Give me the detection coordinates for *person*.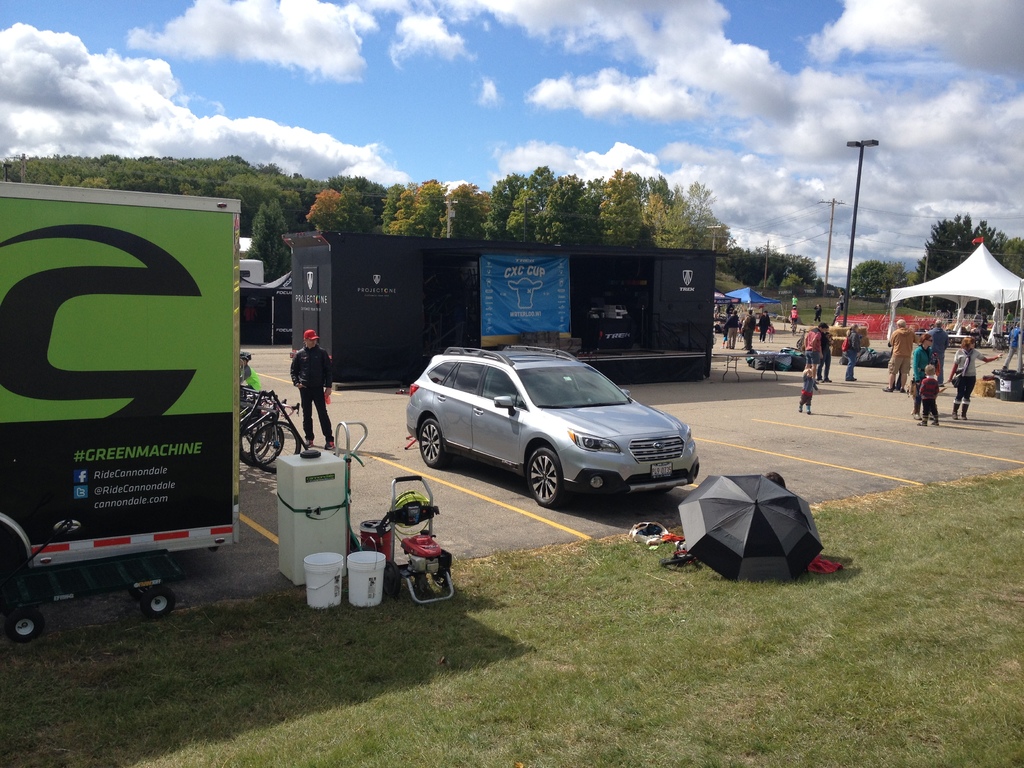
x1=811, y1=303, x2=829, y2=323.
